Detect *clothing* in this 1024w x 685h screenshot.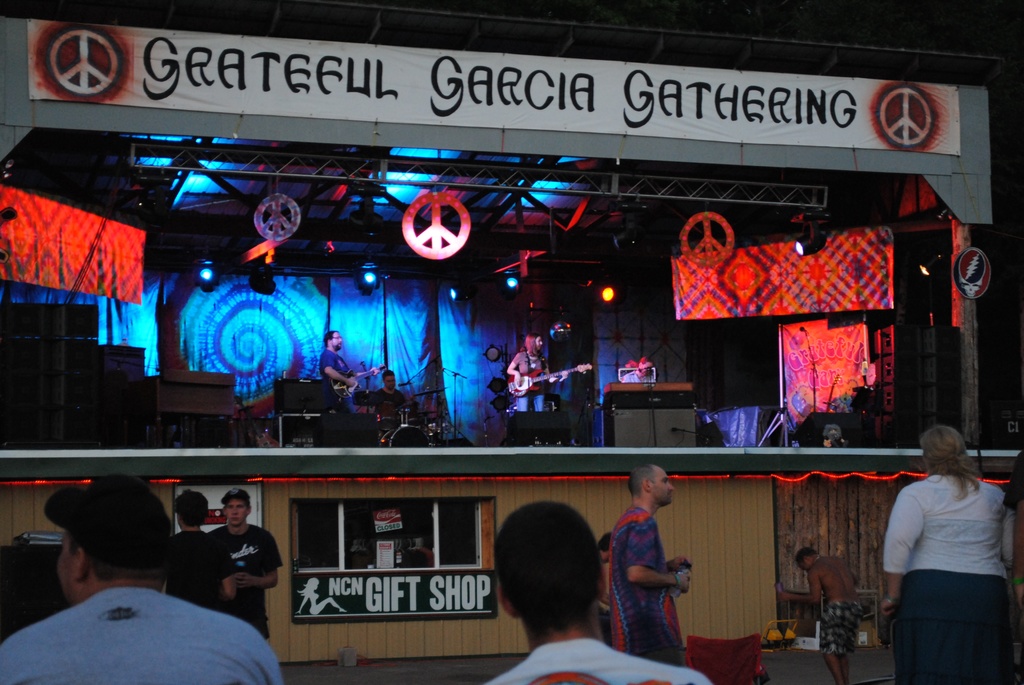
Detection: x1=159, y1=521, x2=246, y2=615.
